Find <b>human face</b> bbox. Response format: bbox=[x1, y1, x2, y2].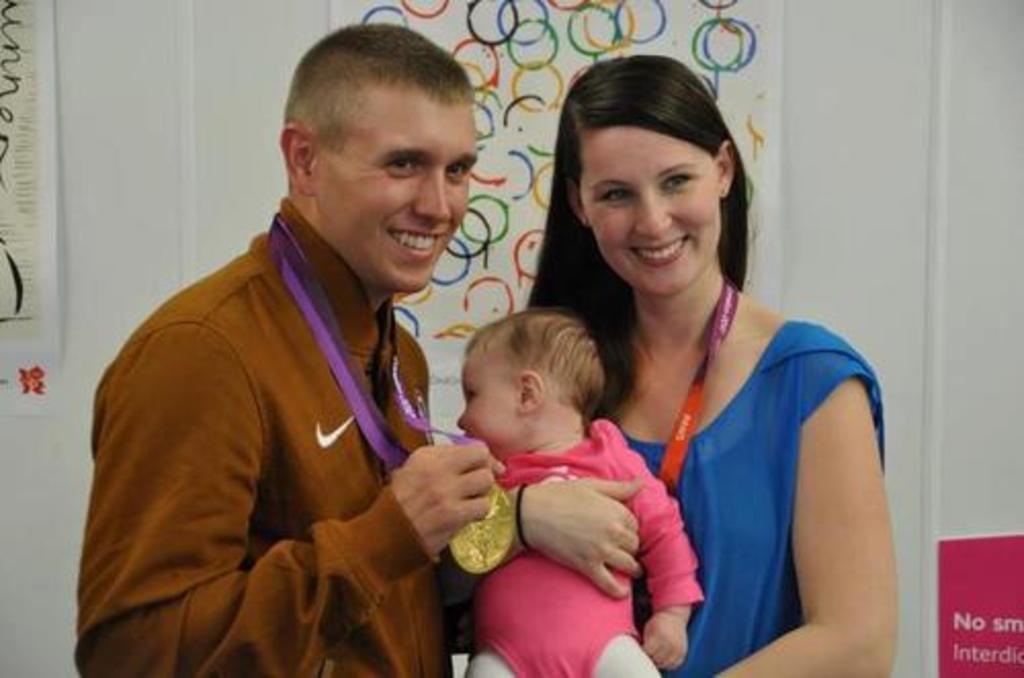
bbox=[315, 94, 479, 291].
